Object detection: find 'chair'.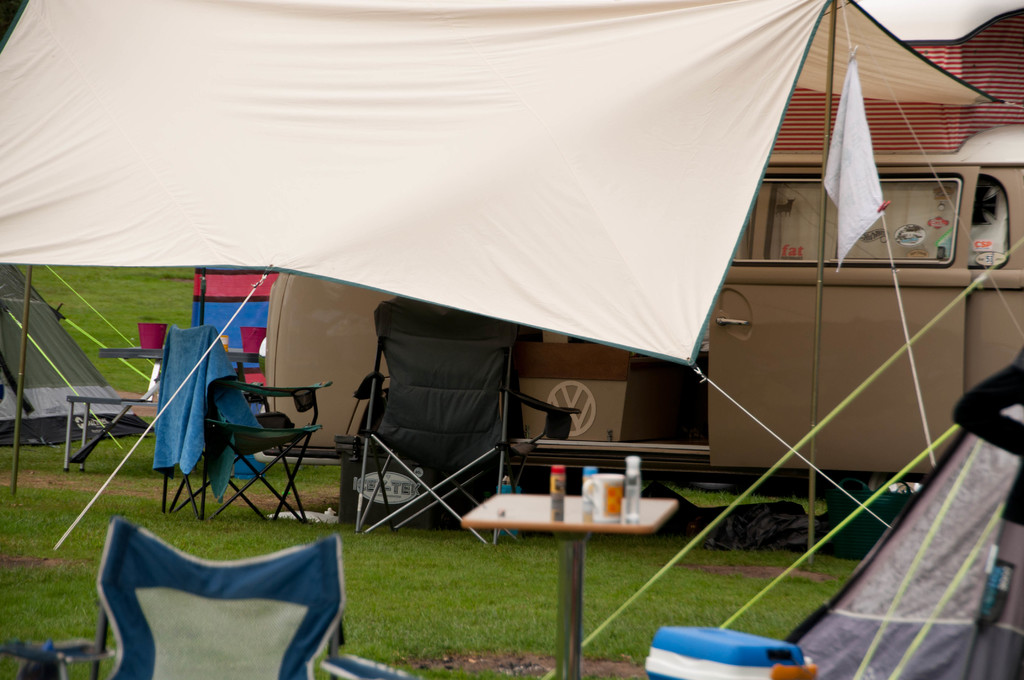
l=350, t=286, r=527, b=549.
